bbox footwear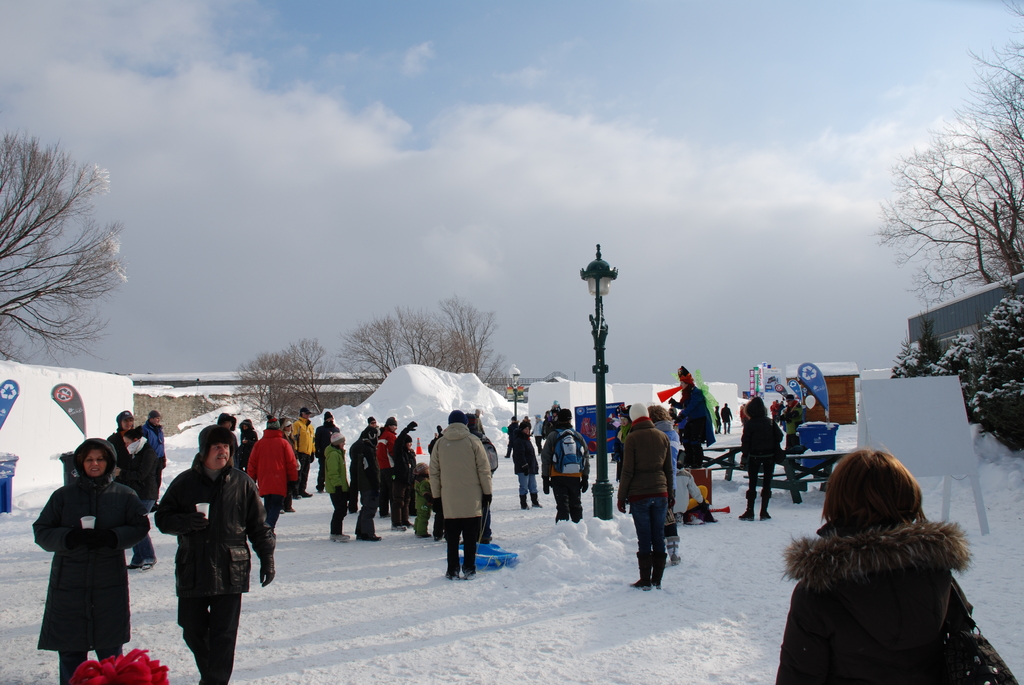
362, 535, 381, 545
